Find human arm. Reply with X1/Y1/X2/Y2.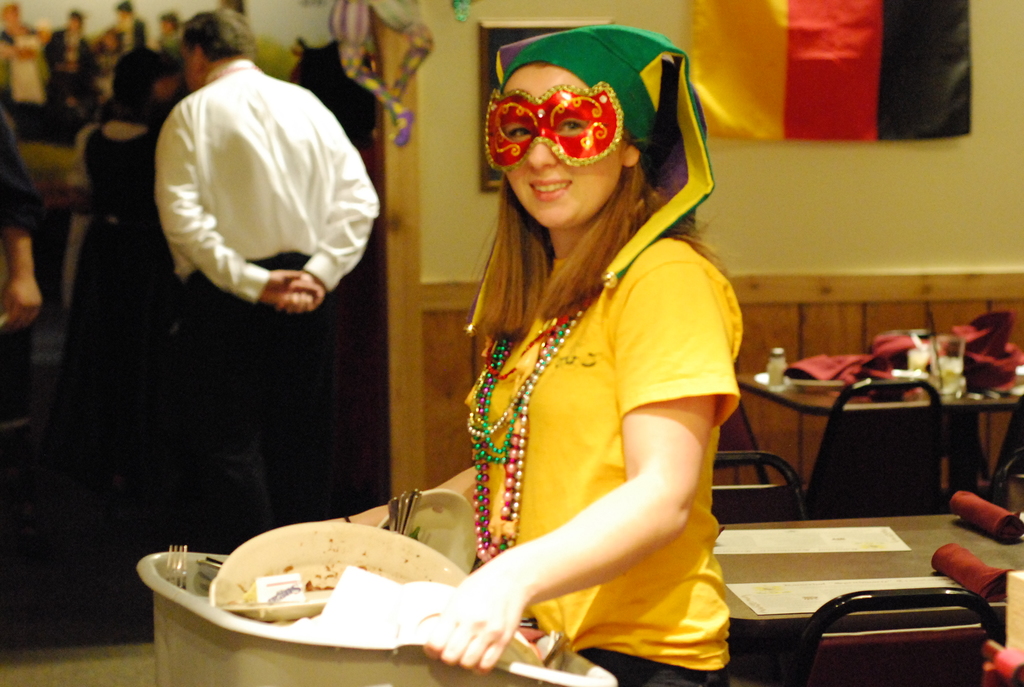
58/129/102/296.
